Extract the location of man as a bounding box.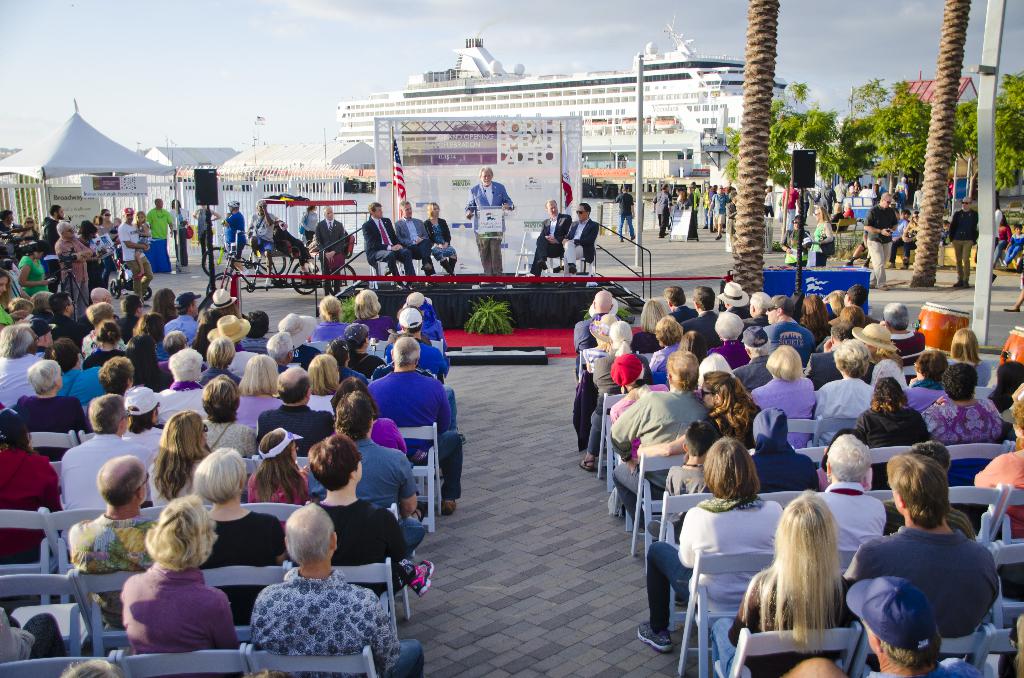
[858, 184, 877, 198].
